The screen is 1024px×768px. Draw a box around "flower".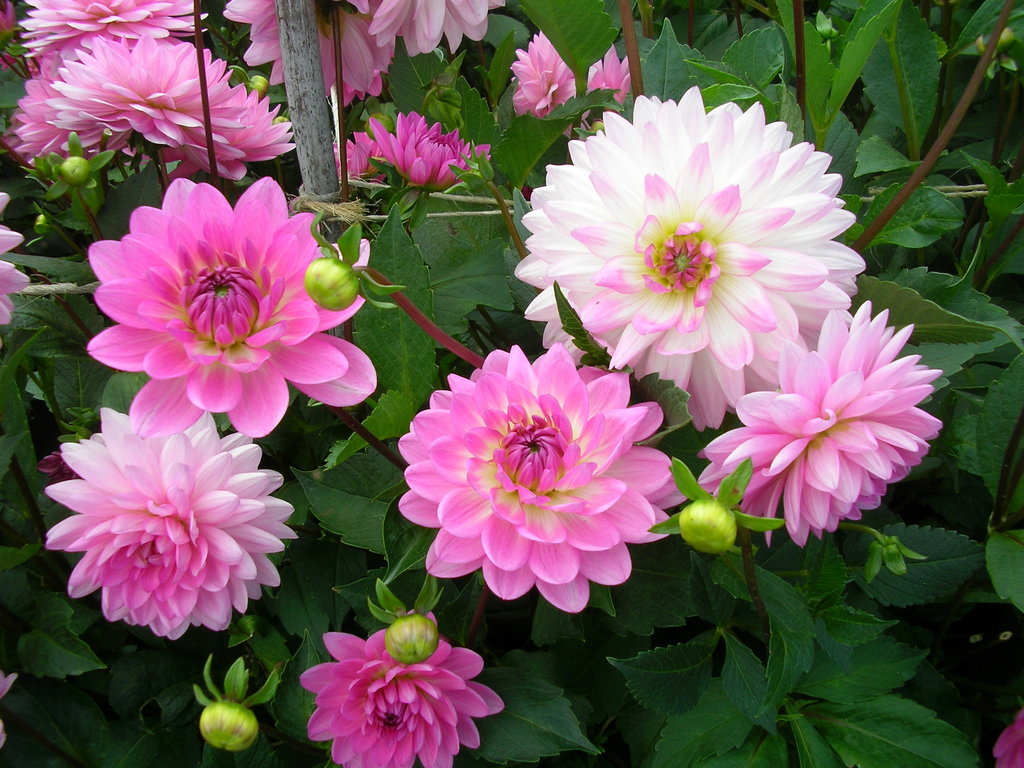
(684, 501, 733, 556).
